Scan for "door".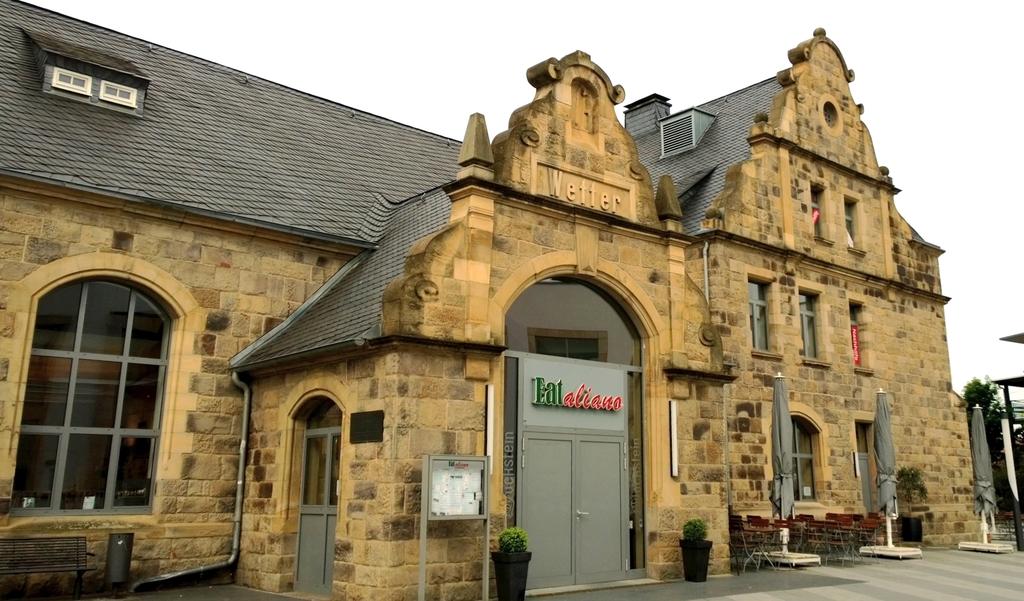
Scan result: [294, 433, 347, 595].
